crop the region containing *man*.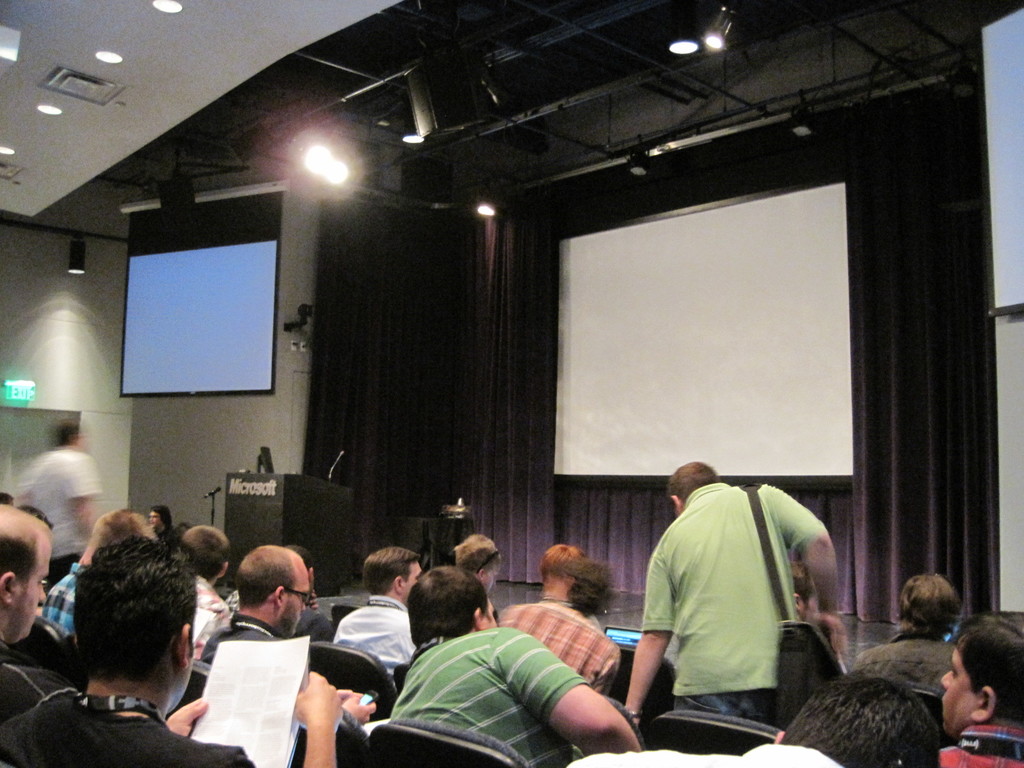
Crop region: Rect(944, 632, 1023, 767).
